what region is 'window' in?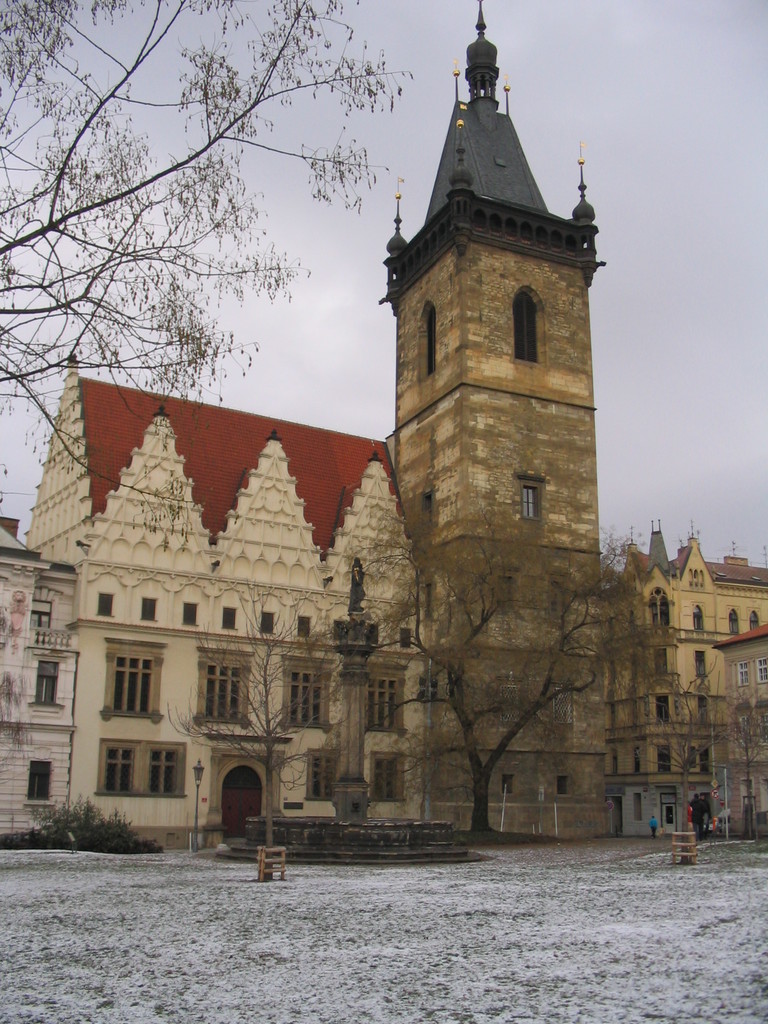
box=[652, 589, 671, 627].
